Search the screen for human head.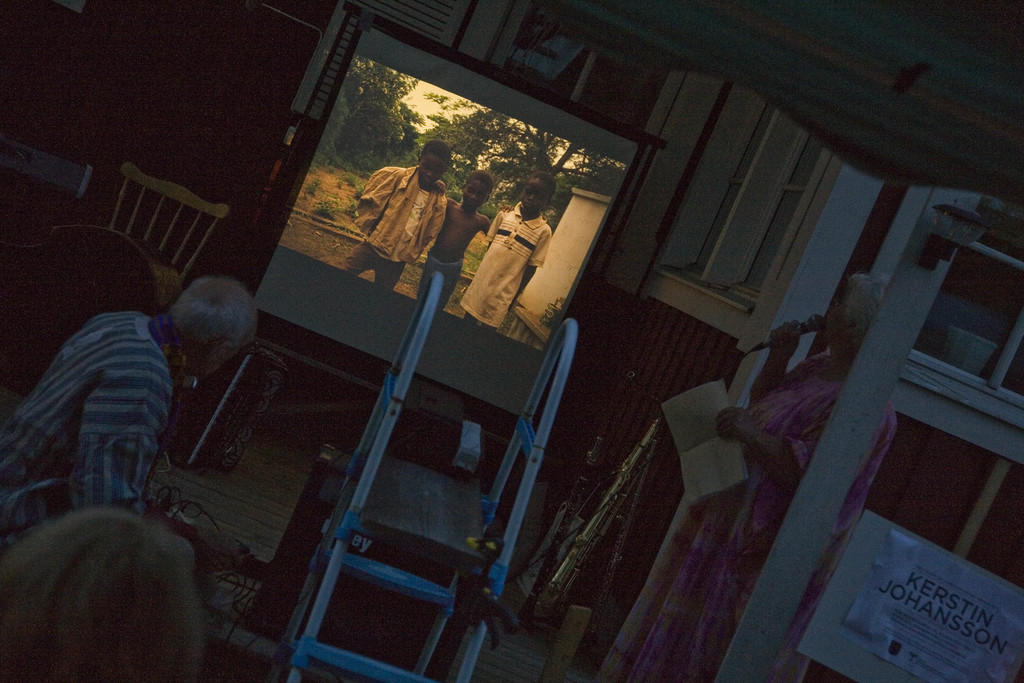
Found at x1=813, y1=279, x2=891, y2=366.
